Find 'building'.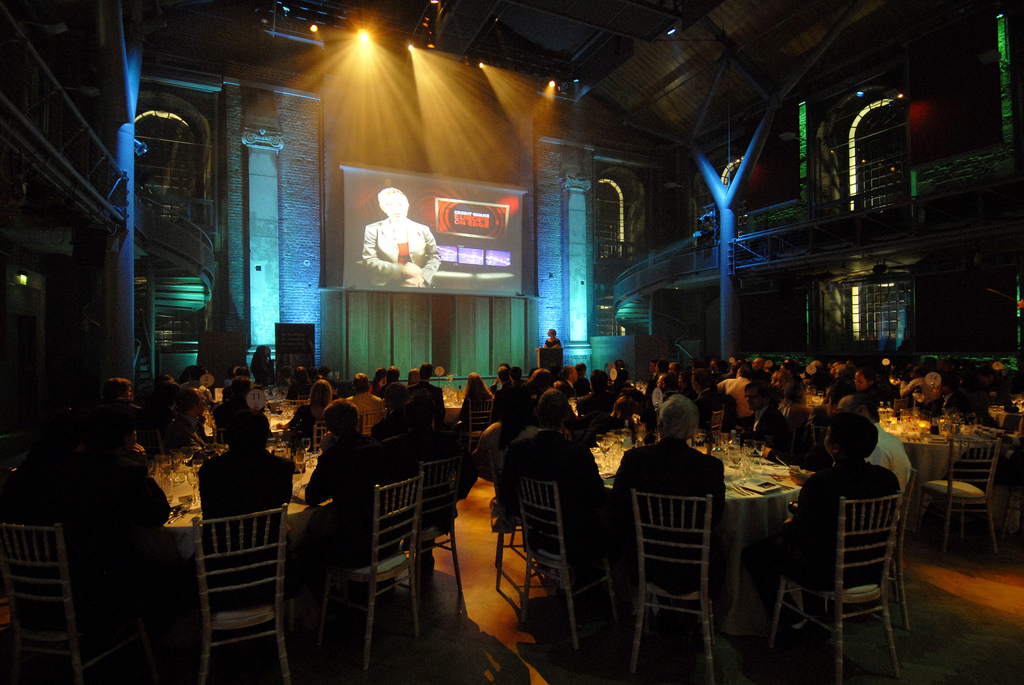
0:0:1023:684.
